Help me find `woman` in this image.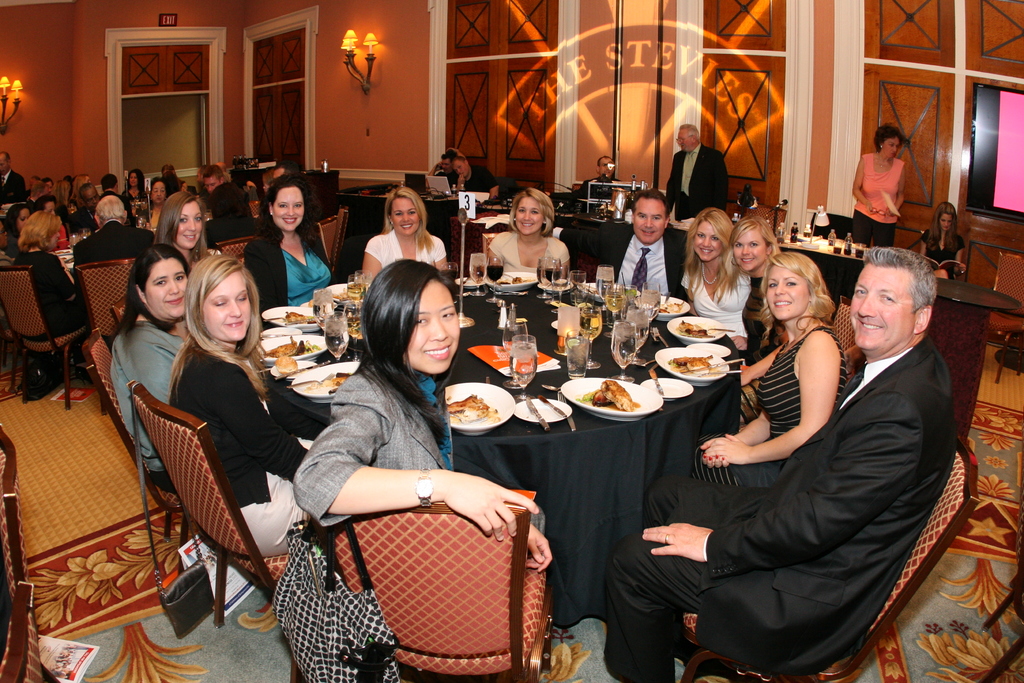
Found it: bbox=(123, 163, 157, 206).
